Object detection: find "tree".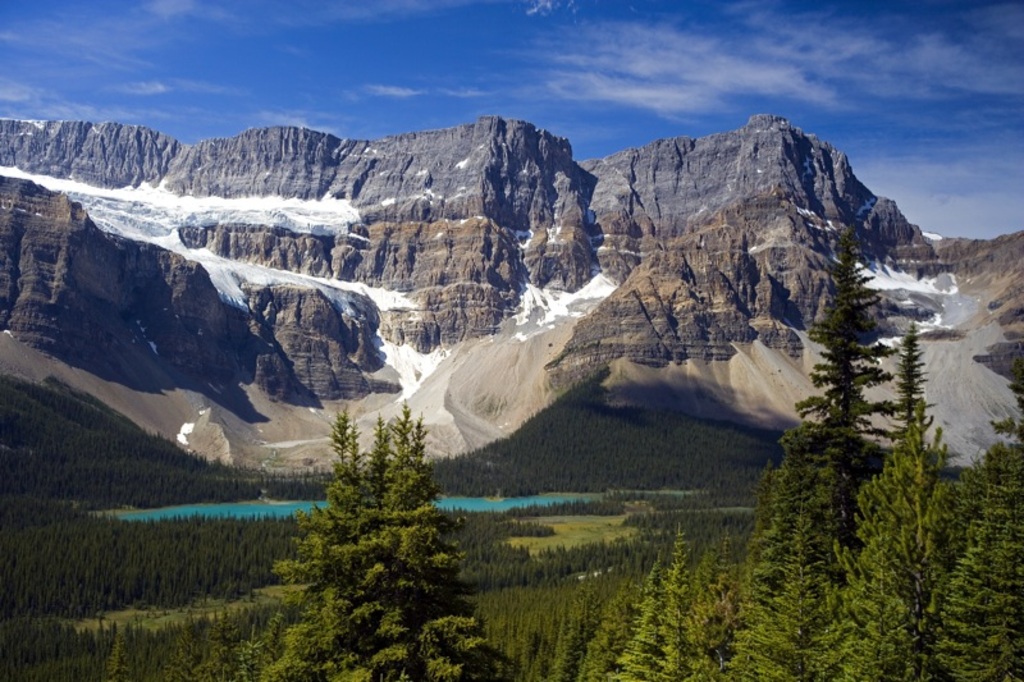
[x1=264, y1=390, x2=476, y2=651].
